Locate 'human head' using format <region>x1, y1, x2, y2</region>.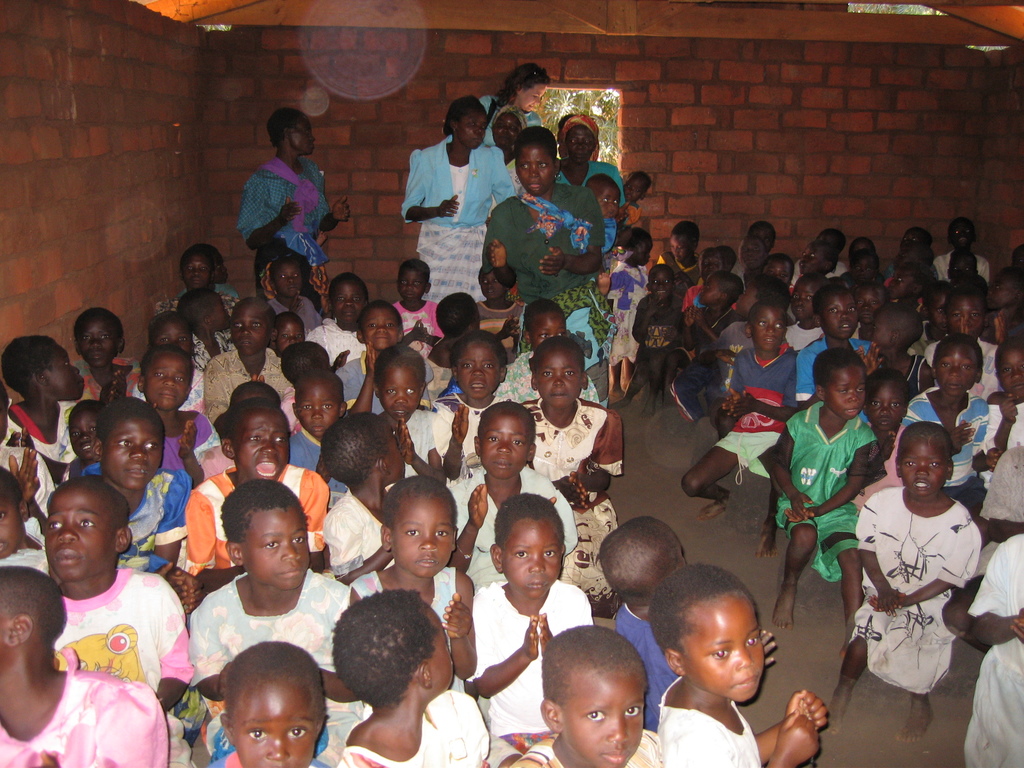
<region>296, 368, 346, 440</region>.
